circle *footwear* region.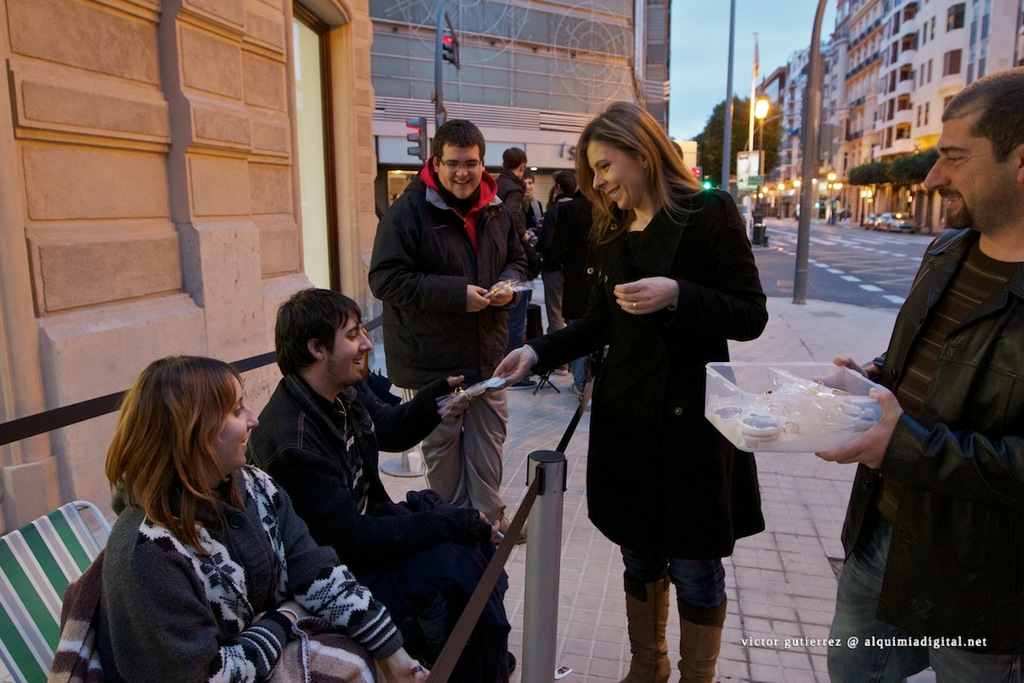
Region: l=570, t=383, r=582, b=390.
